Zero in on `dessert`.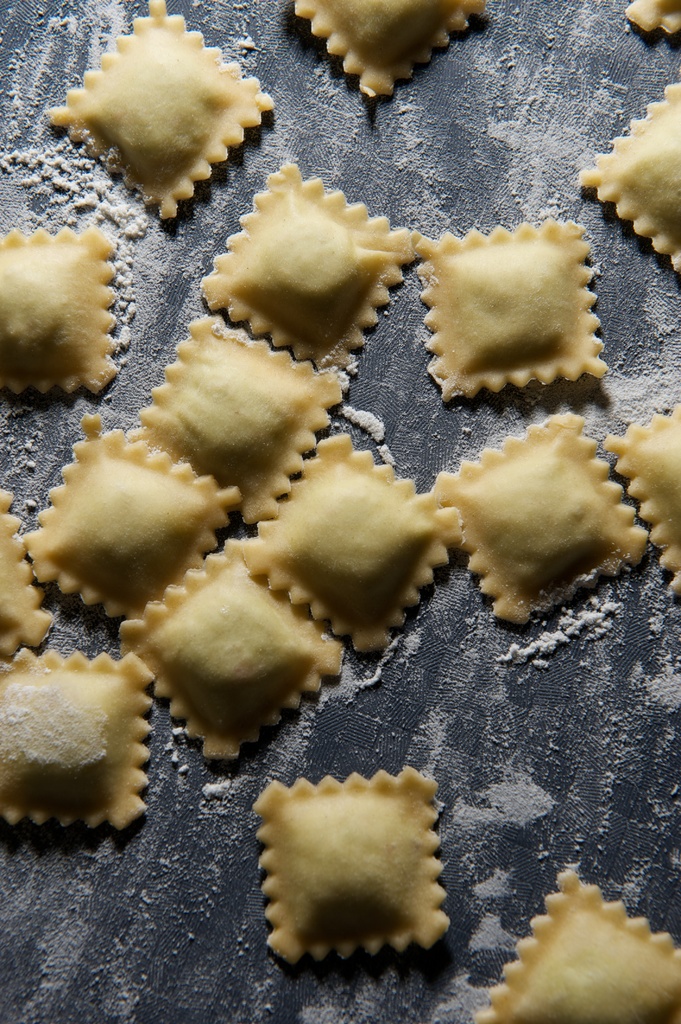
Zeroed in: select_region(425, 411, 635, 624).
